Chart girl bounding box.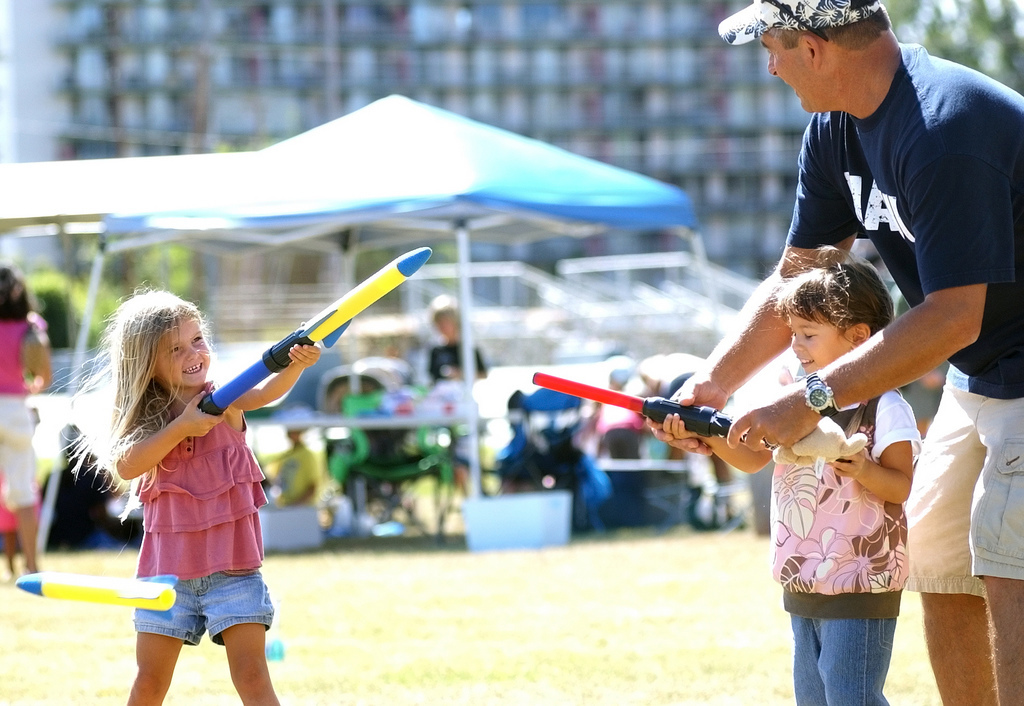
Charted: bbox(663, 243, 924, 705).
